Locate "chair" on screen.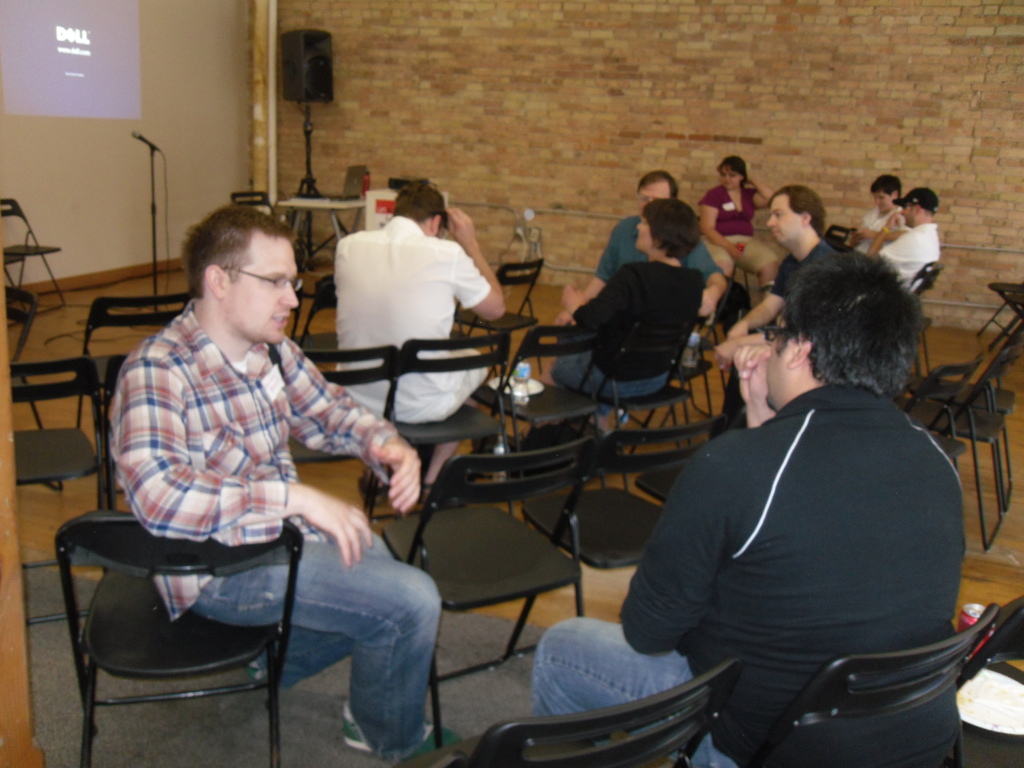
On screen at (x1=475, y1=659, x2=733, y2=767).
